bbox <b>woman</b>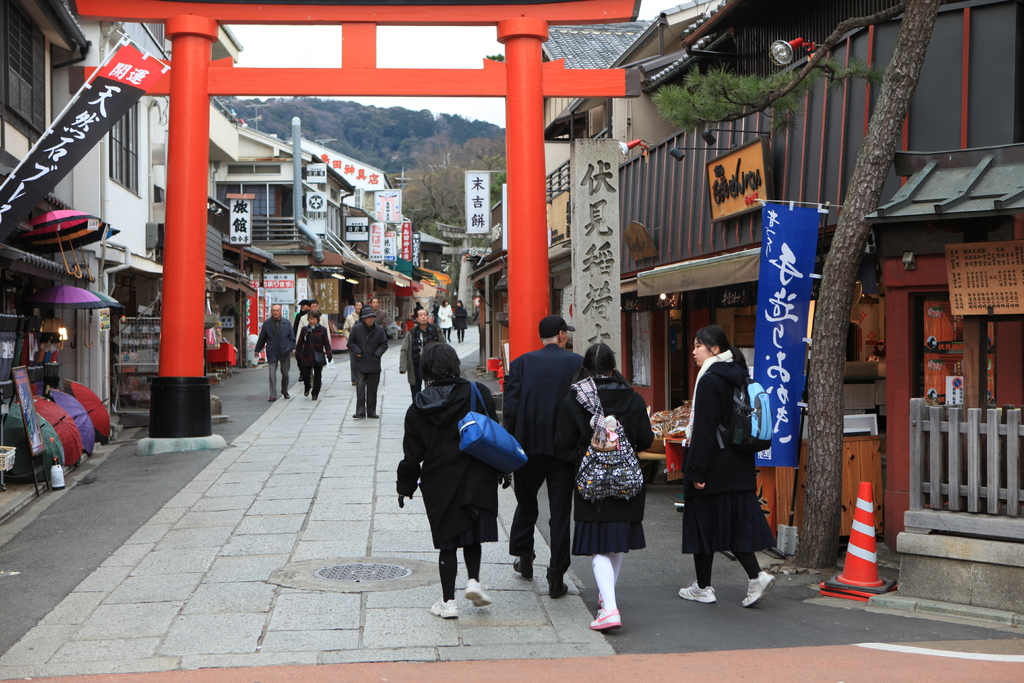
x1=677, y1=323, x2=774, y2=604
